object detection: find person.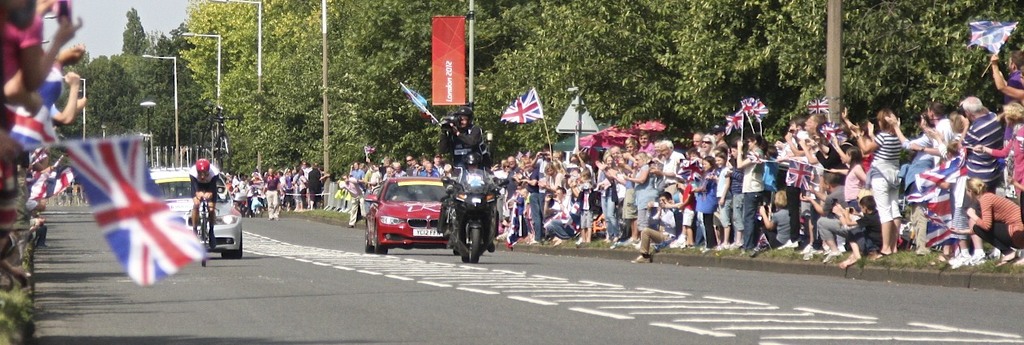
region(429, 105, 497, 172).
